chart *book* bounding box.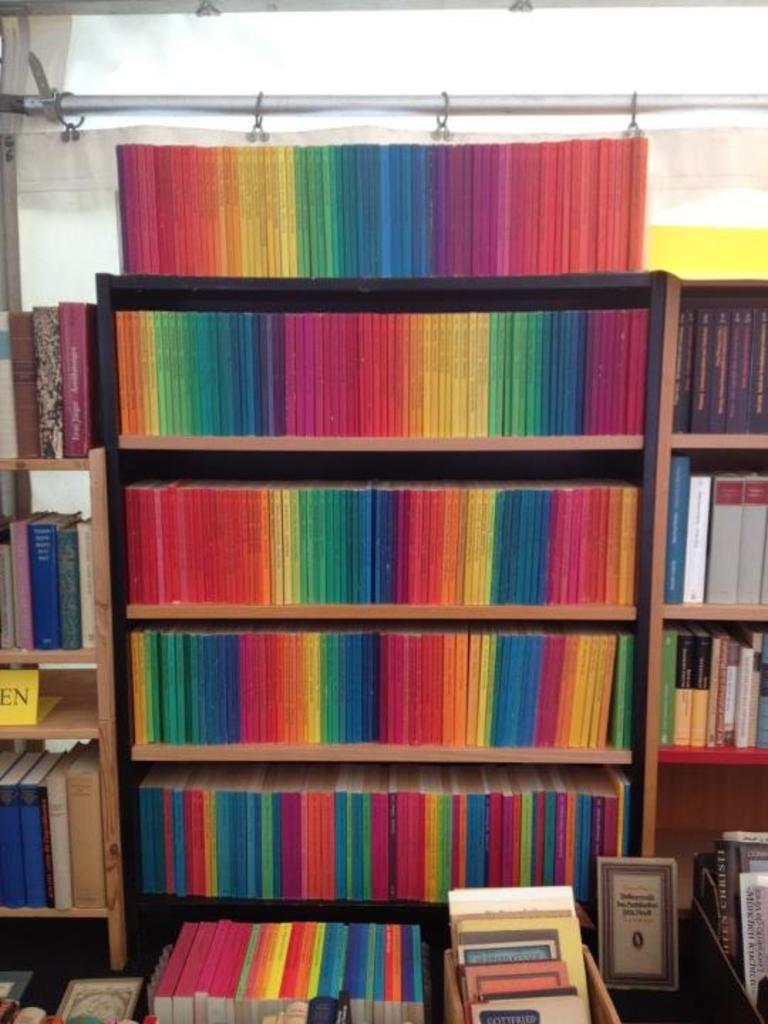
Charted: (x1=155, y1=923, x2=199, y2=1021).
